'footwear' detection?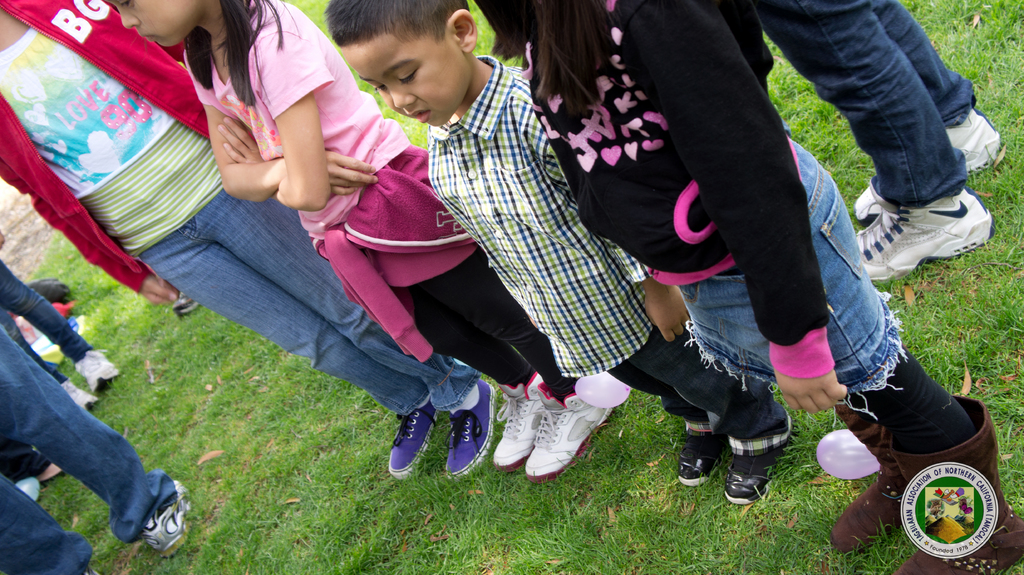
left=825, top=393, right=921, bottom=560
